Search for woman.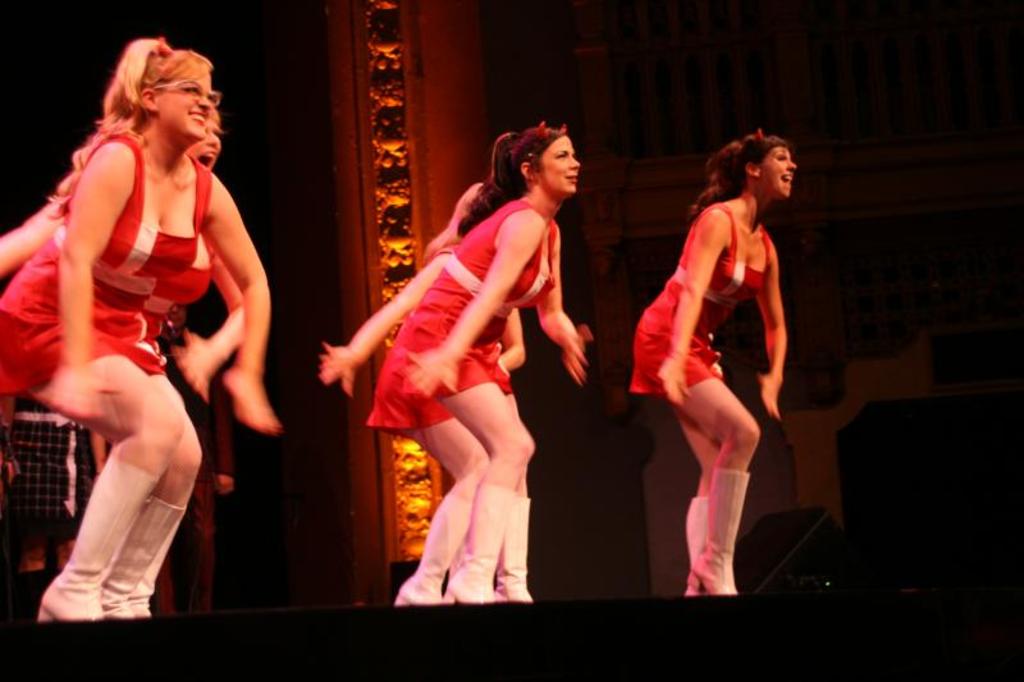
Found at {"x1": 366, "y1": 119, "x2": 591, "y2": 604}.
